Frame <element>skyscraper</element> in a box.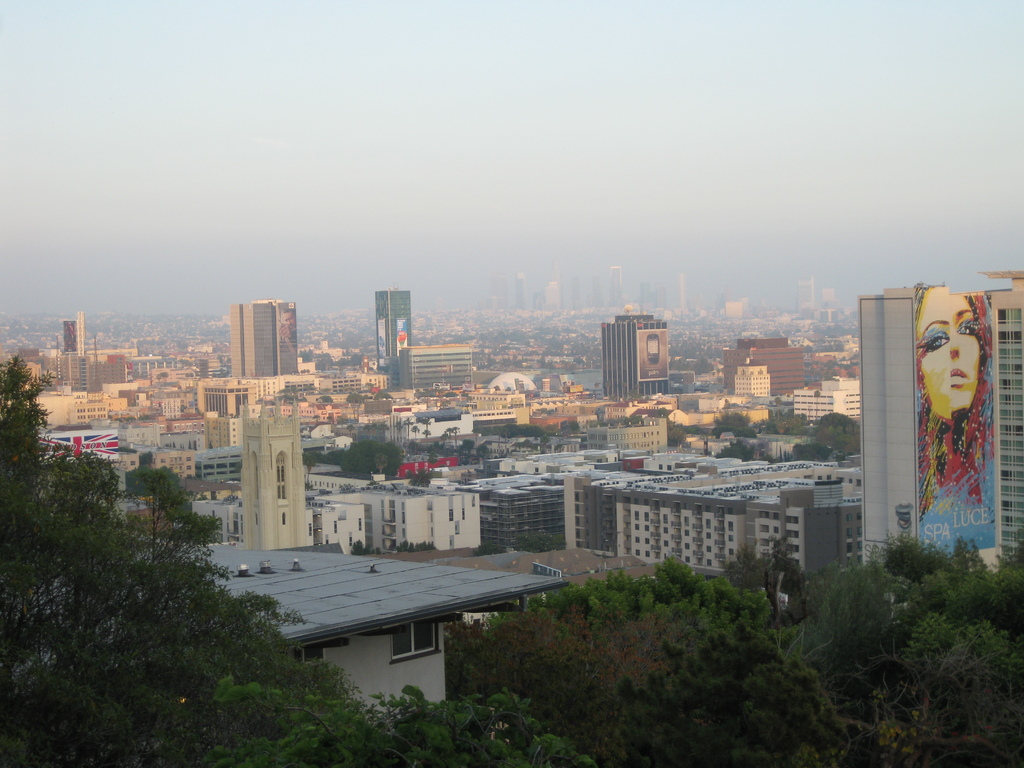
(x1=152, y1=393, x2=184, y2=419).
